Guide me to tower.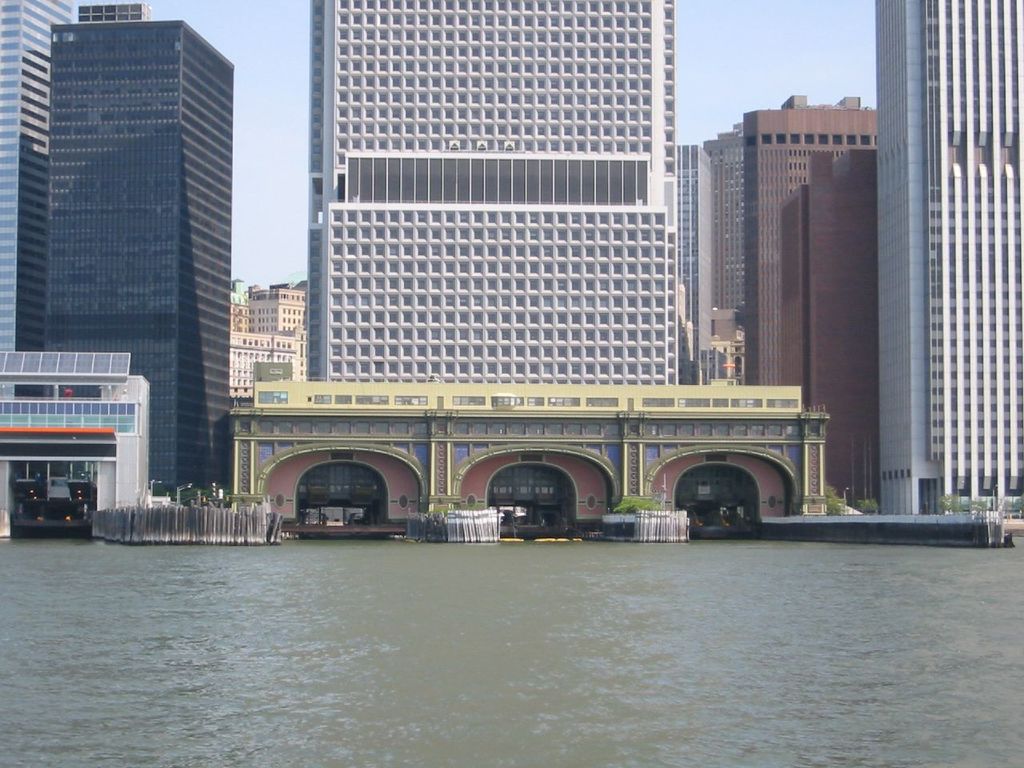
Guidance: BBox(742, 90, 878, 388).
